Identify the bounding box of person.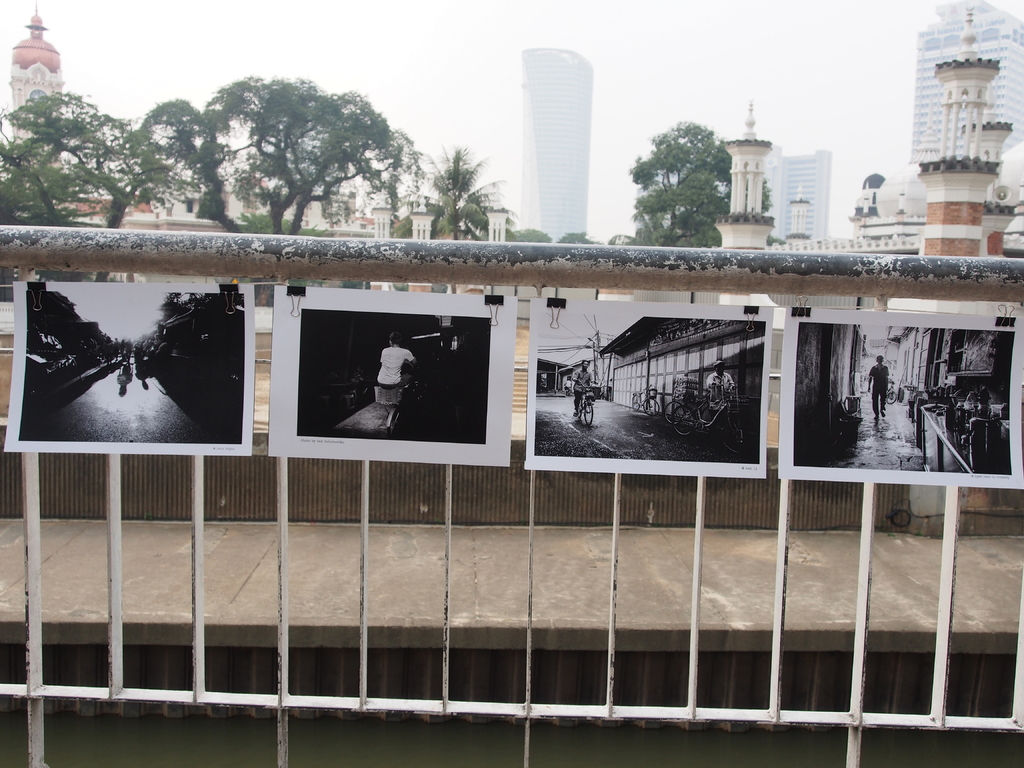
bbox(144, 335, 163, 360).
